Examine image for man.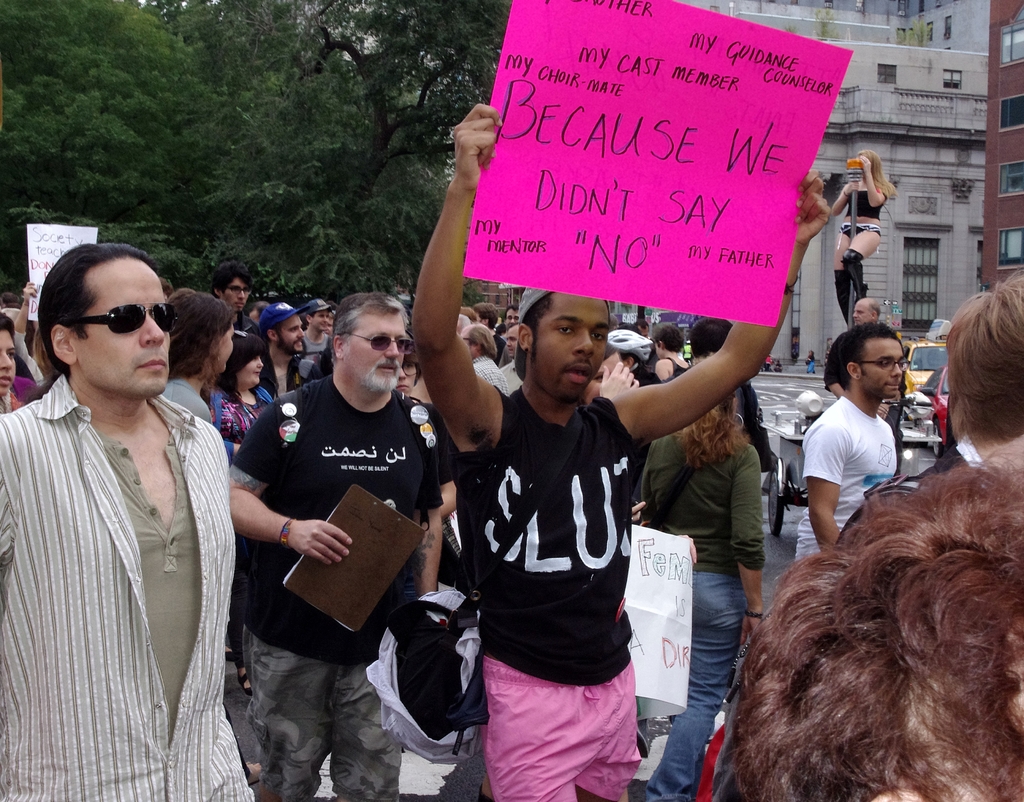
Examination result: (x1=849, y1=295, x2=911, y2=459).
